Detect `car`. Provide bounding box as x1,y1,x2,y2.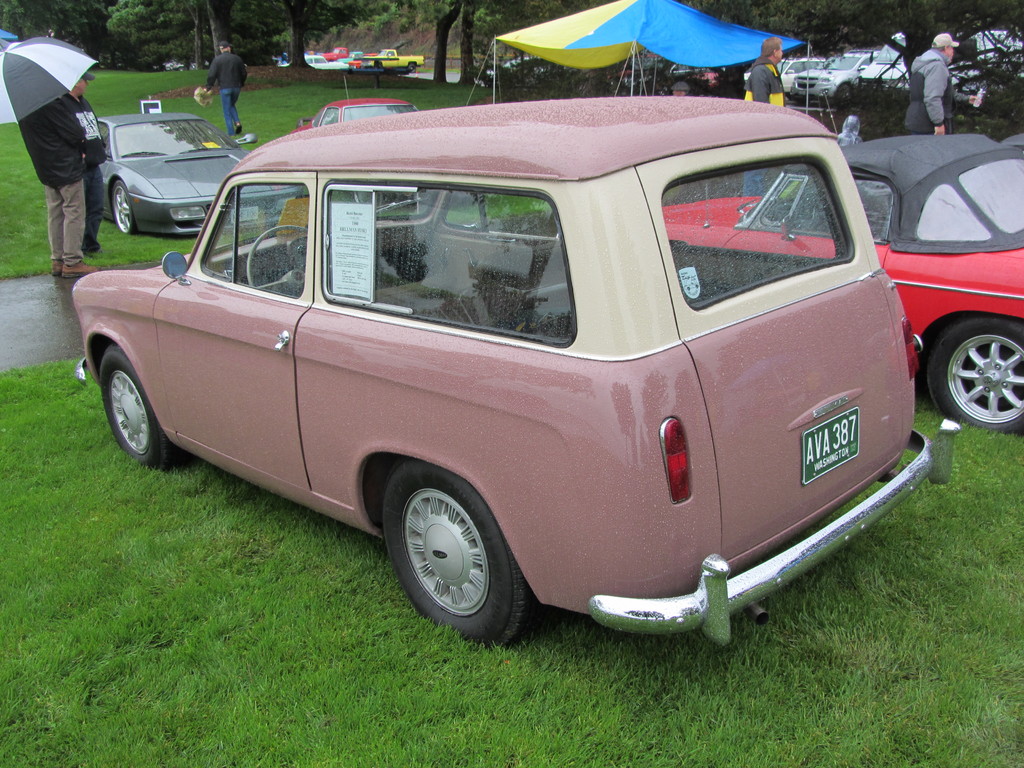
289,100,420,127.
